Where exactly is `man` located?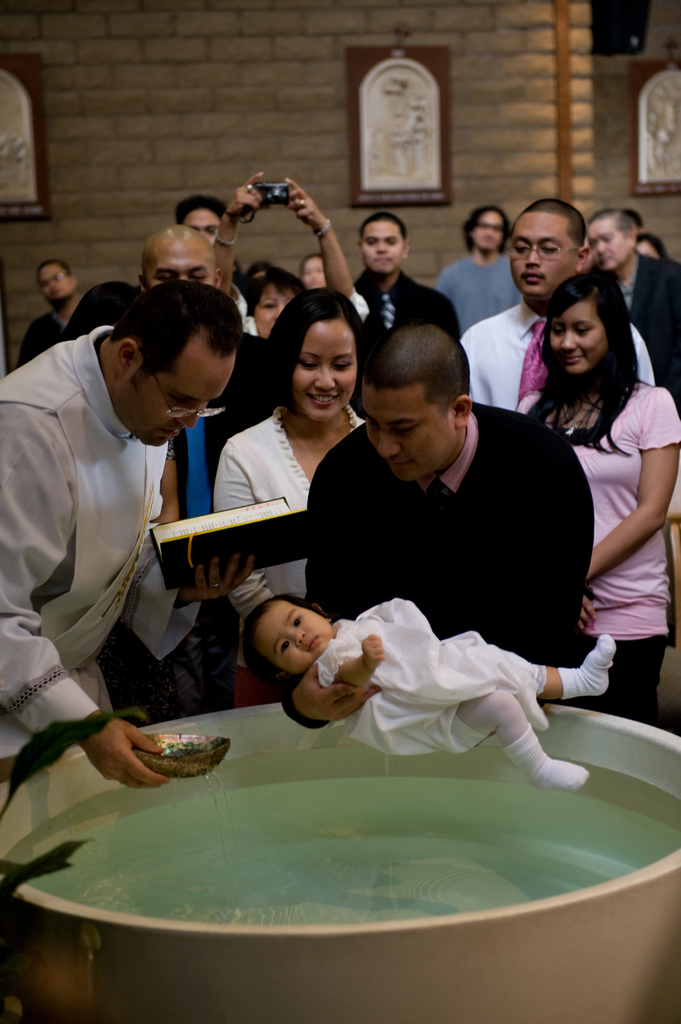
Its bounding box is (285, 326, 593, 743).
